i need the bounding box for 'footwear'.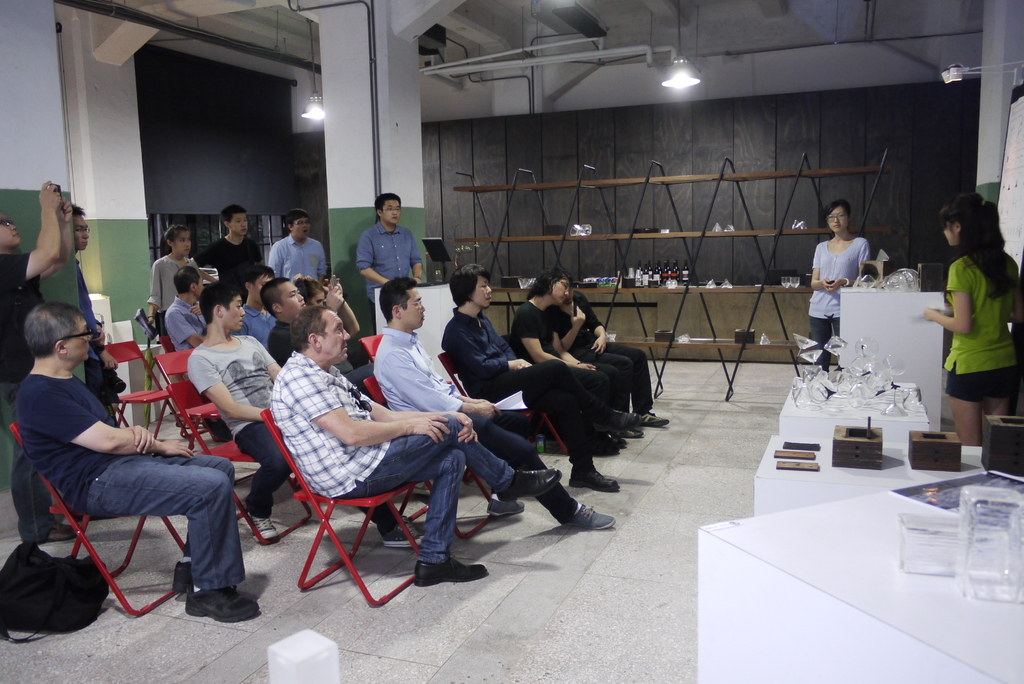
Here it is: bbox(593, 408, 641, 432).
